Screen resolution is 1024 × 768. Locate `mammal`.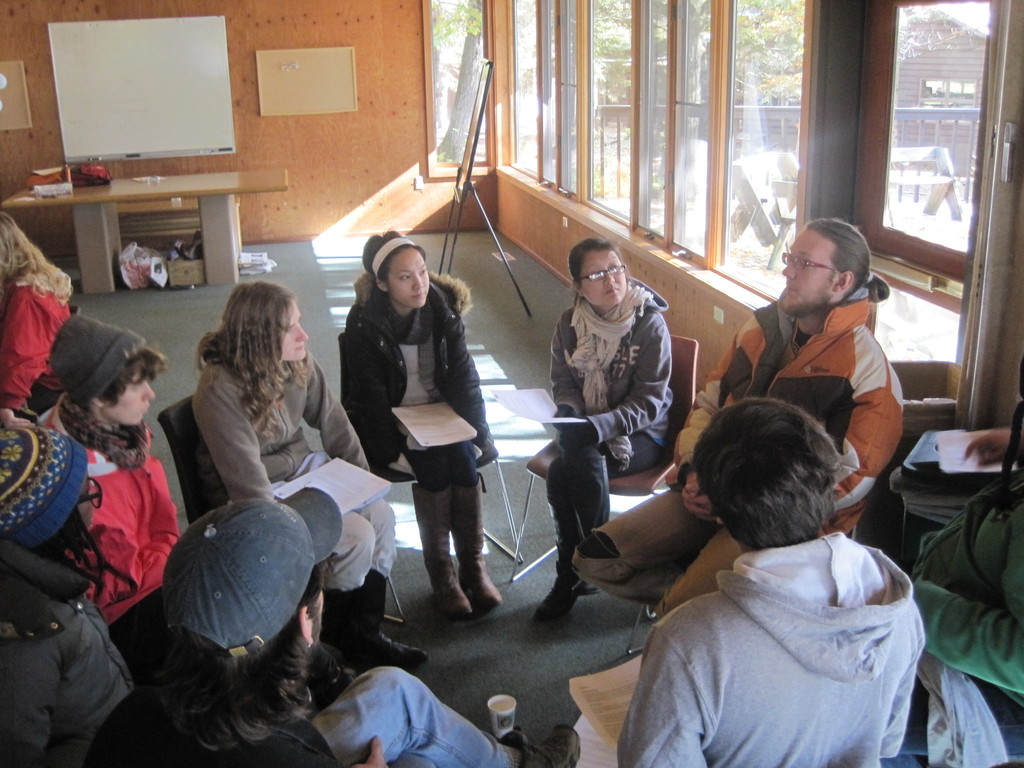
[left=533, top=234, right=672, bottom=625].
